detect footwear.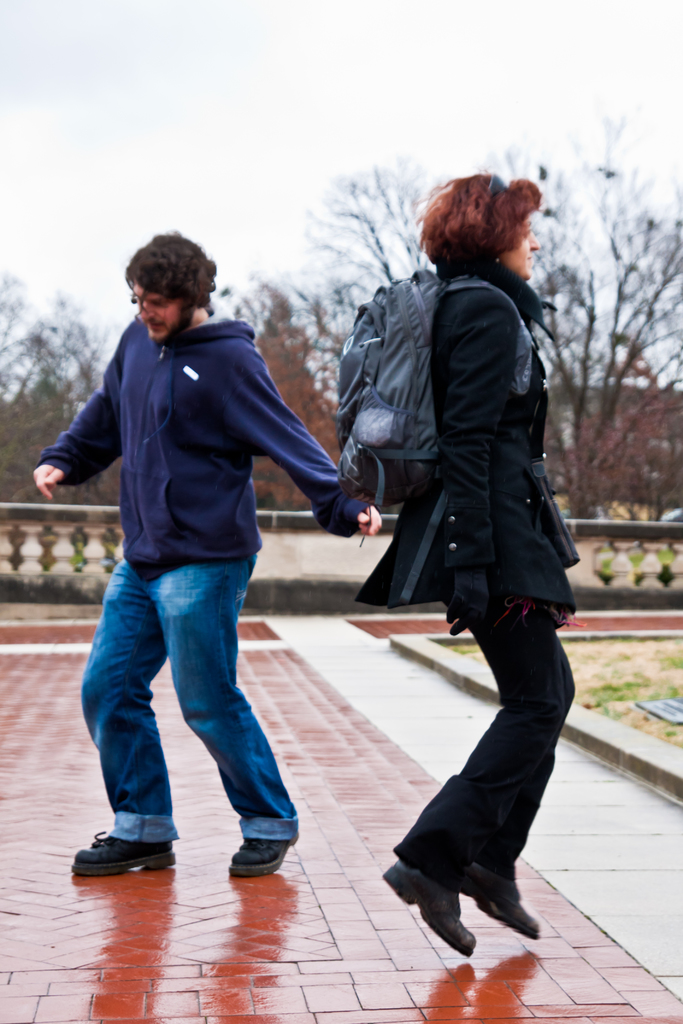
Detected at <region>229, 835, 279, 877</region>.
